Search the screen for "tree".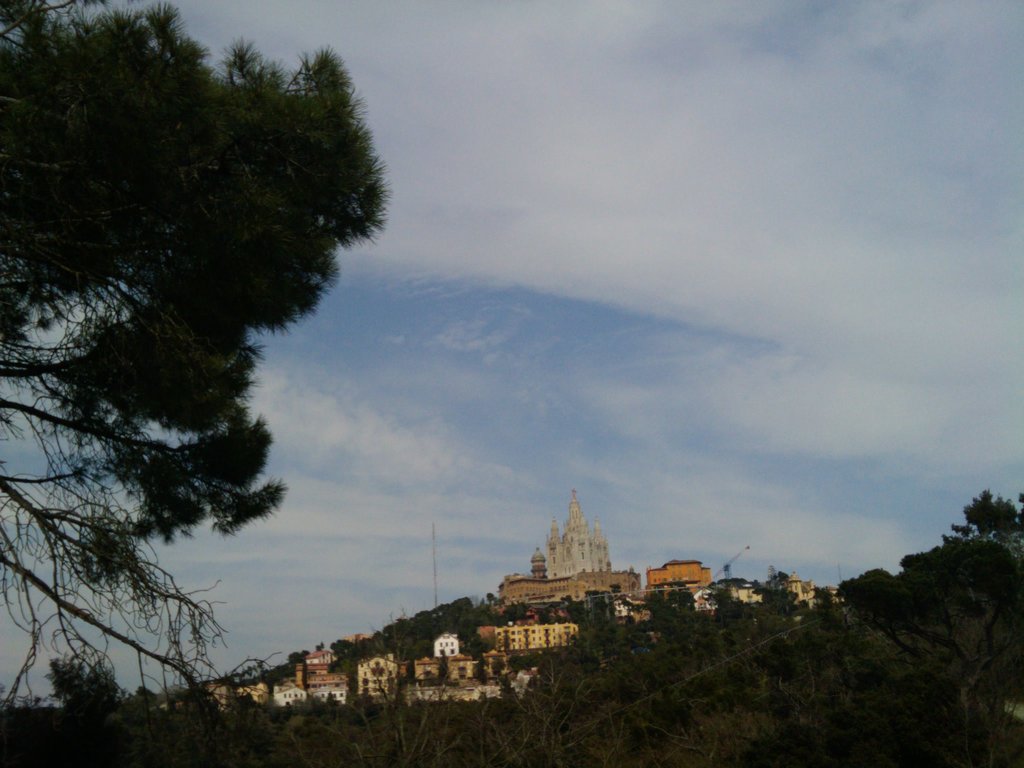
Found at locate(0, 0, 388, 689).
